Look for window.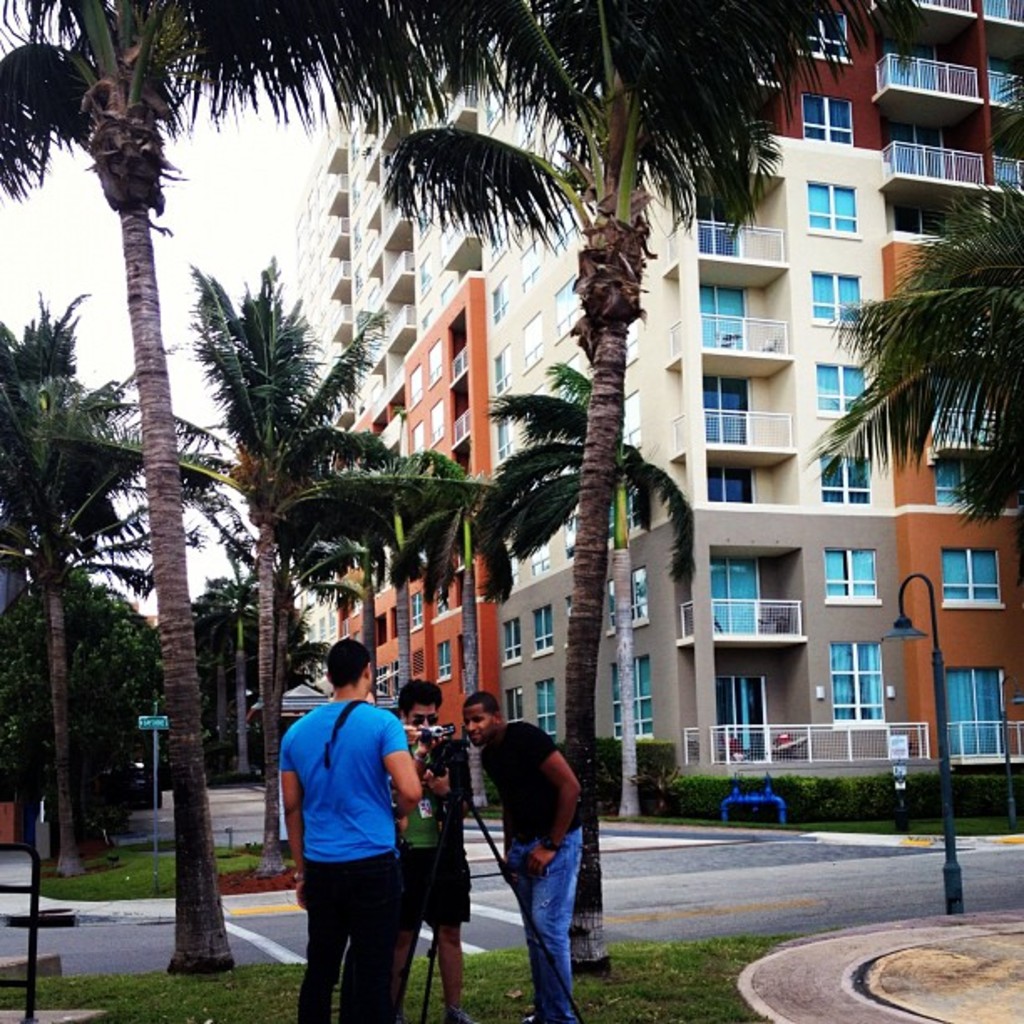
Found: box(808, 361, 873, 417).
